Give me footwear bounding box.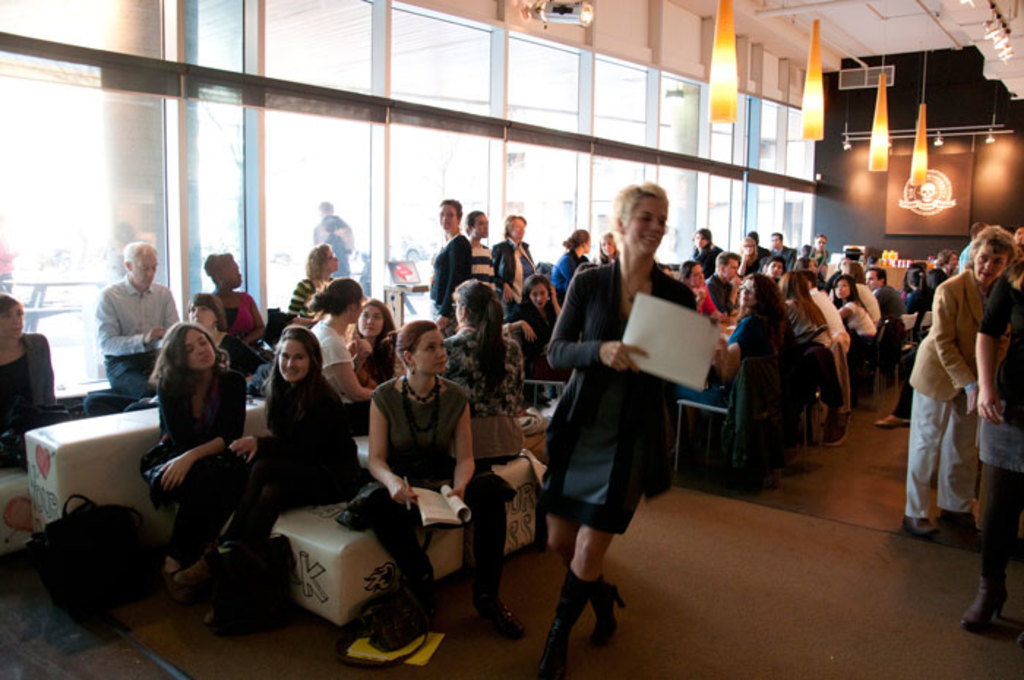
(left=467, top=591, right=525, bottom=641).
